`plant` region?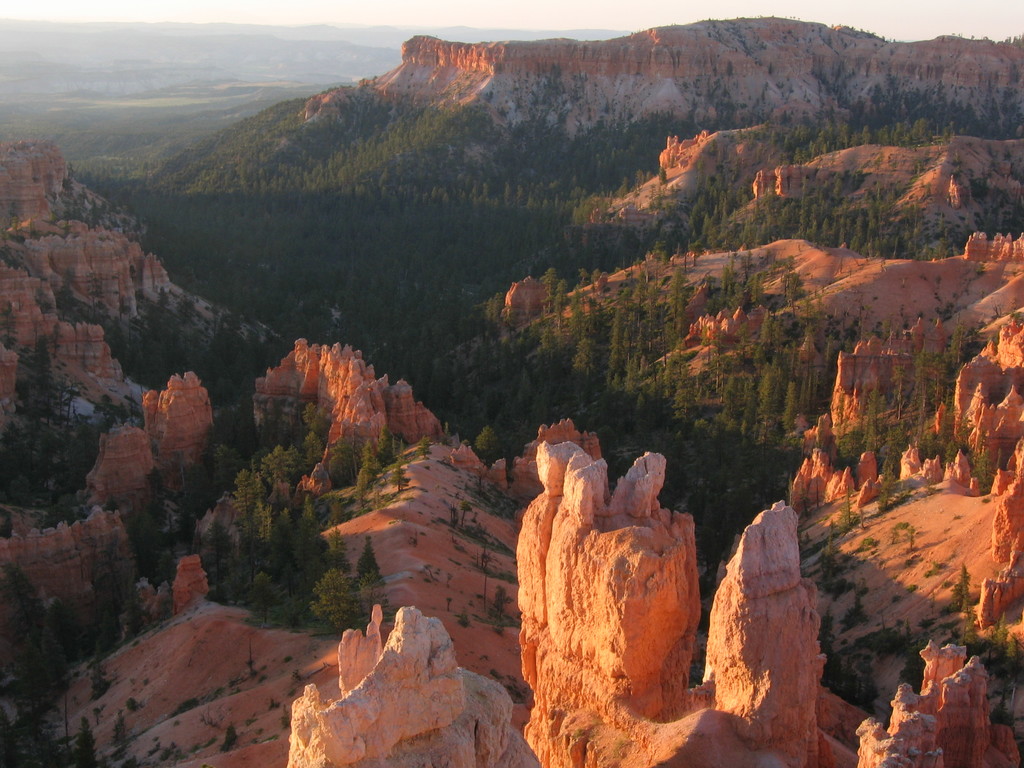
91,706,99,721
